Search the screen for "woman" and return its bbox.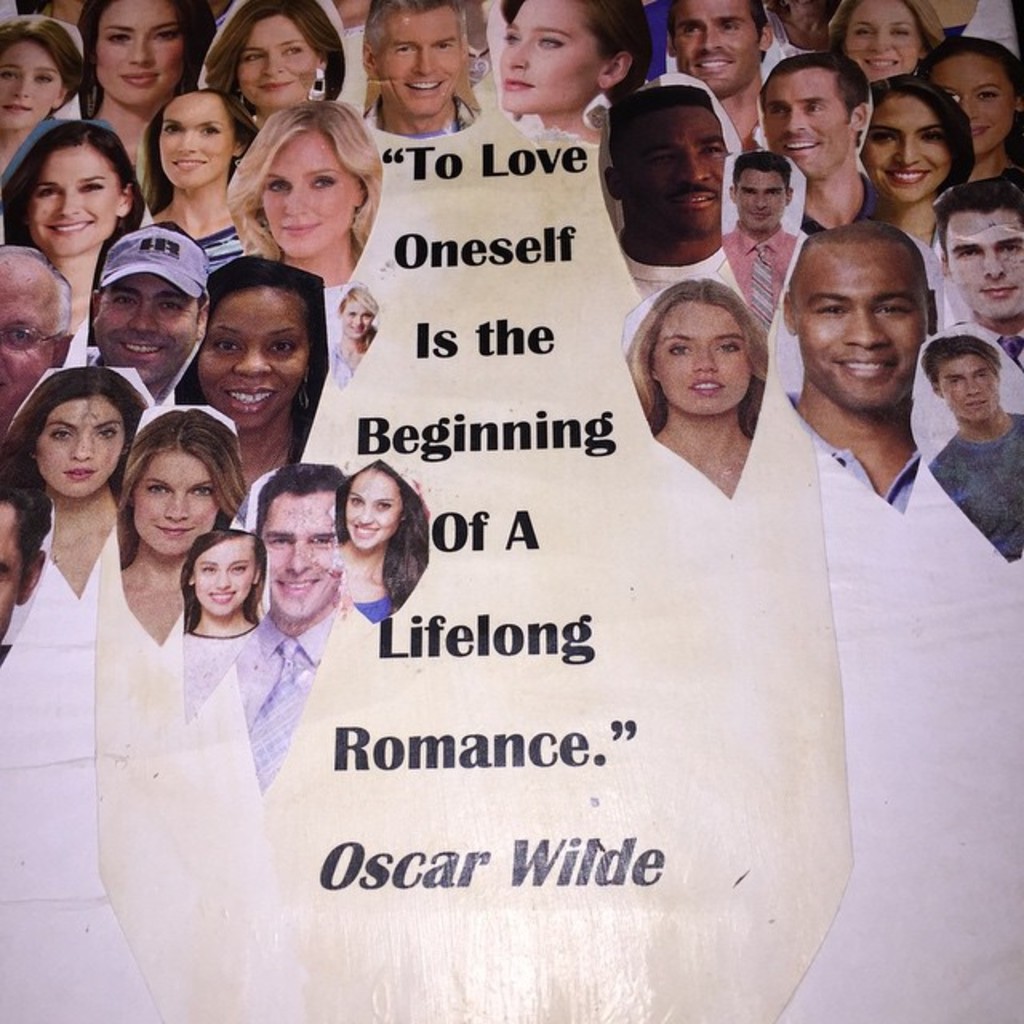
Found: {"x1": 616, "y1": 277, "x2": 766, "y2": 498}.
